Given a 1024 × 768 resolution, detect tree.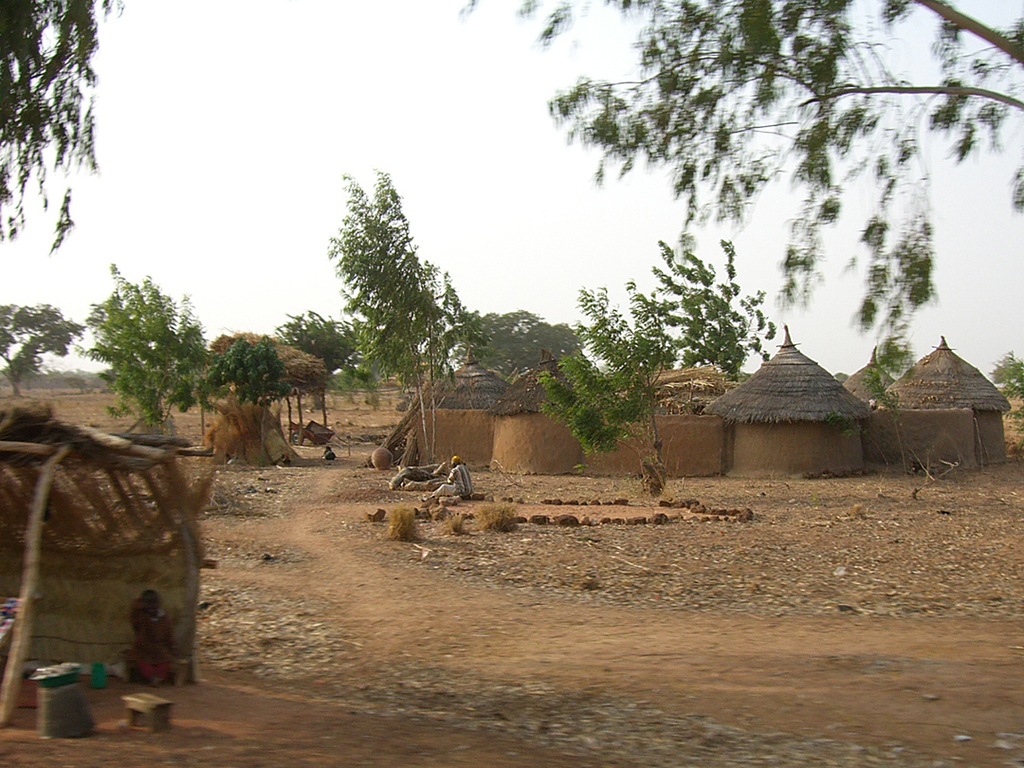
<box>312,155,461,442</box>.
